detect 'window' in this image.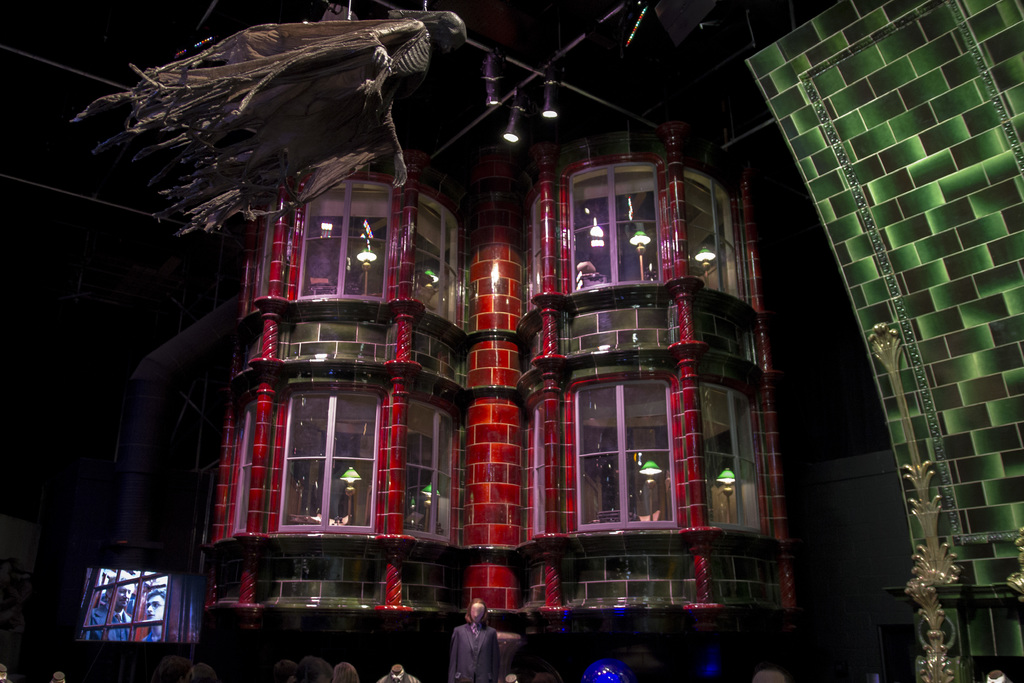
Detection: (291,158,400,306).
